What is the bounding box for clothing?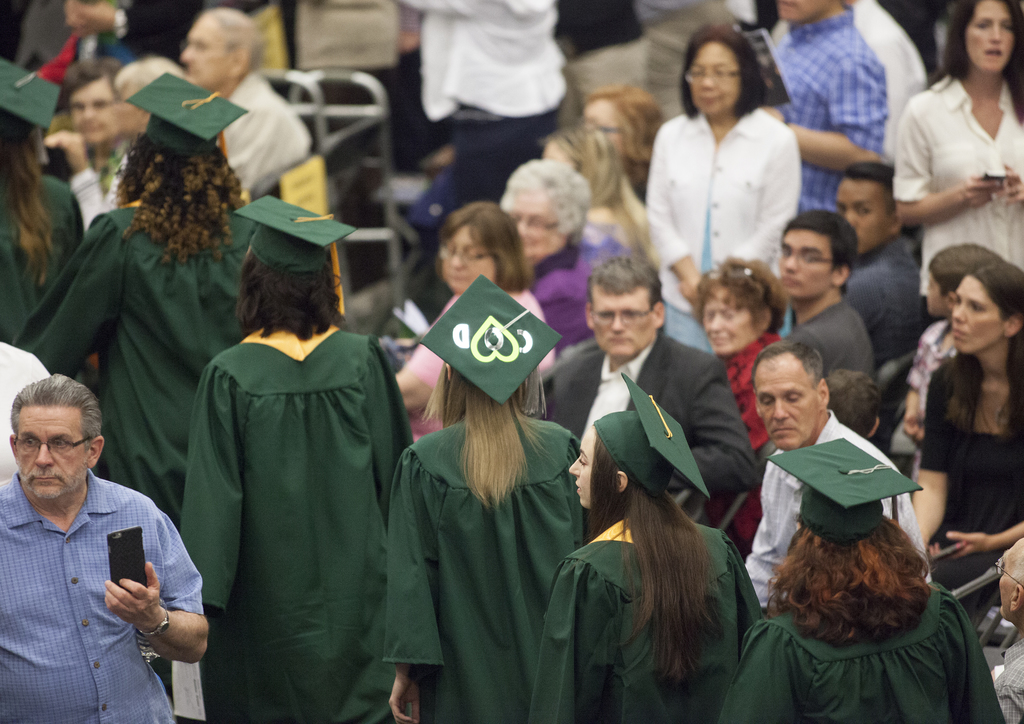
{"left": 0, "top": 334, "right": 53, "bottom": 459}.
